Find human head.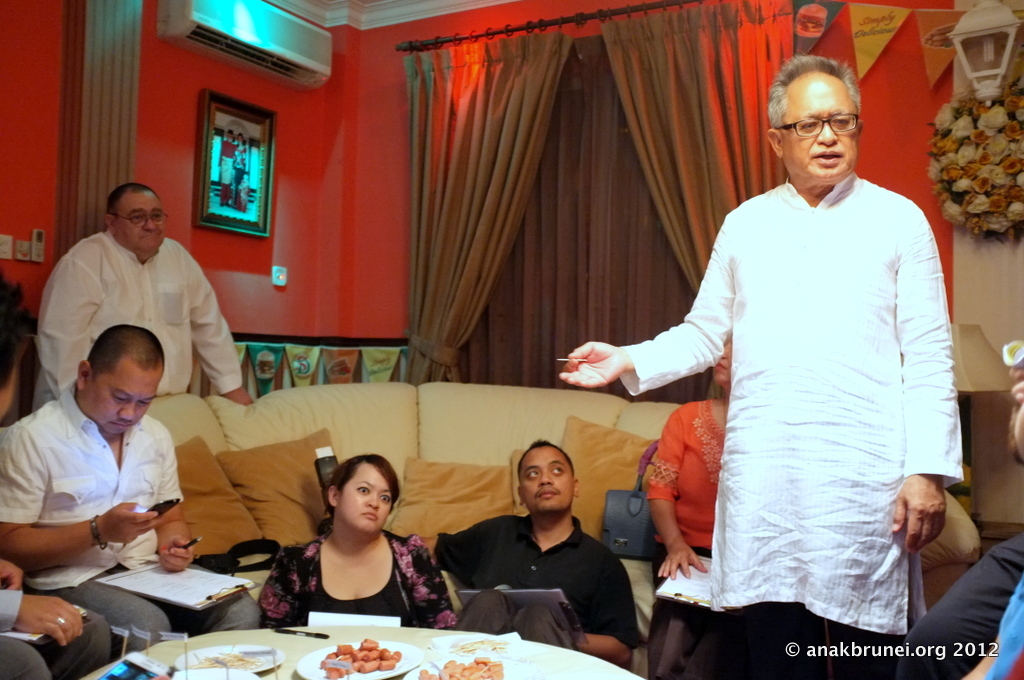
[764,58,862,190].
